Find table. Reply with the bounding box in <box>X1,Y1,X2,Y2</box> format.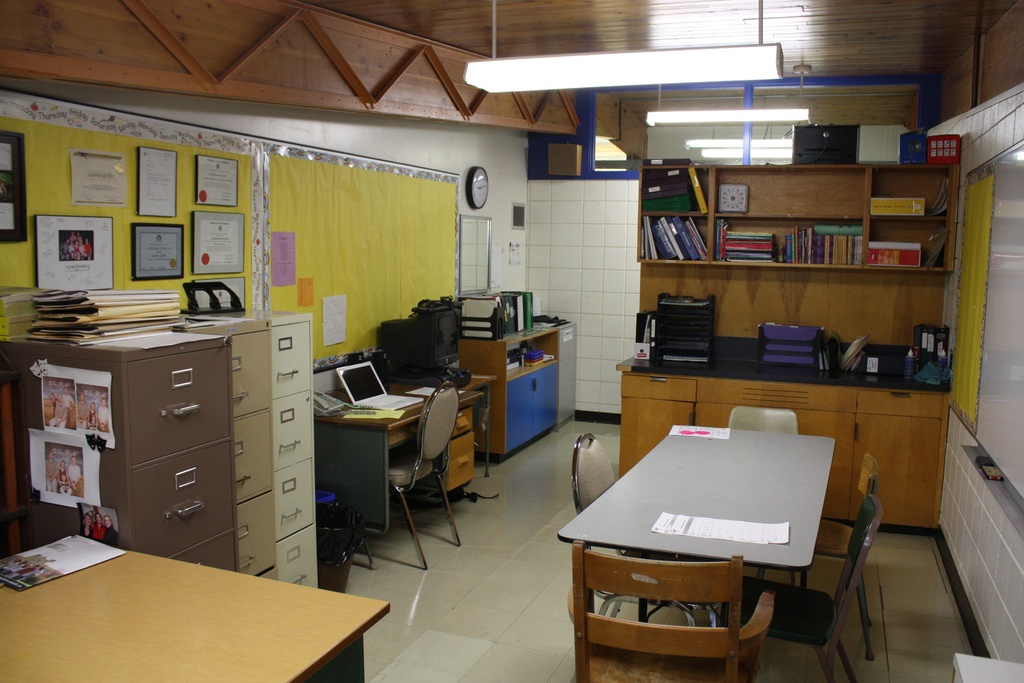
<box>0,535,406,682</box>.
